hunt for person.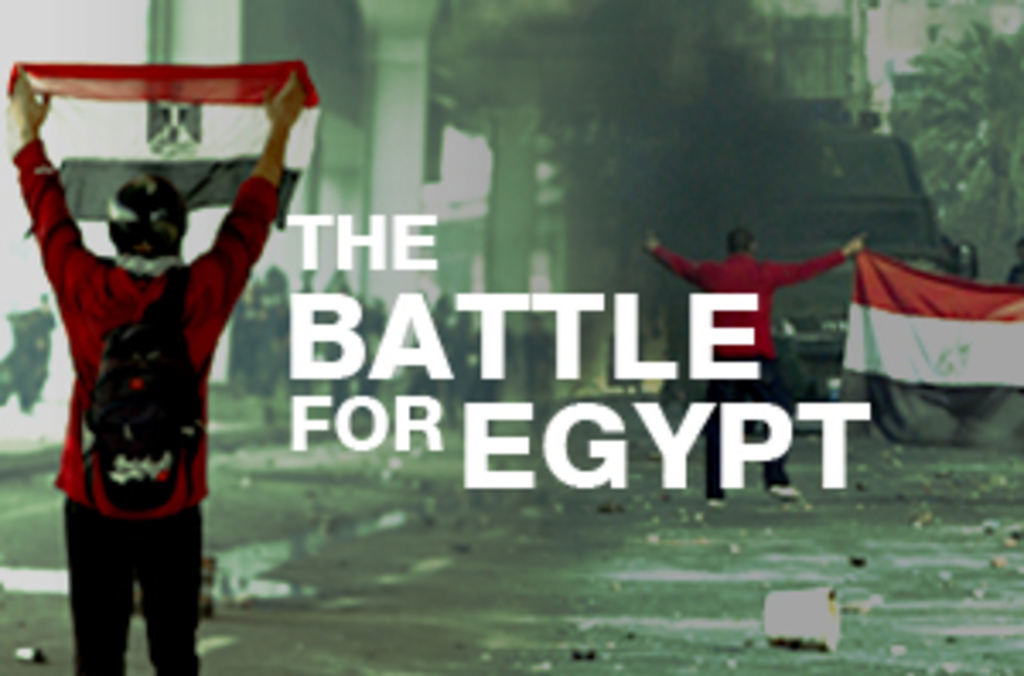
Hunted down at <bbox>24, 7, 294, 656</bbox>.
